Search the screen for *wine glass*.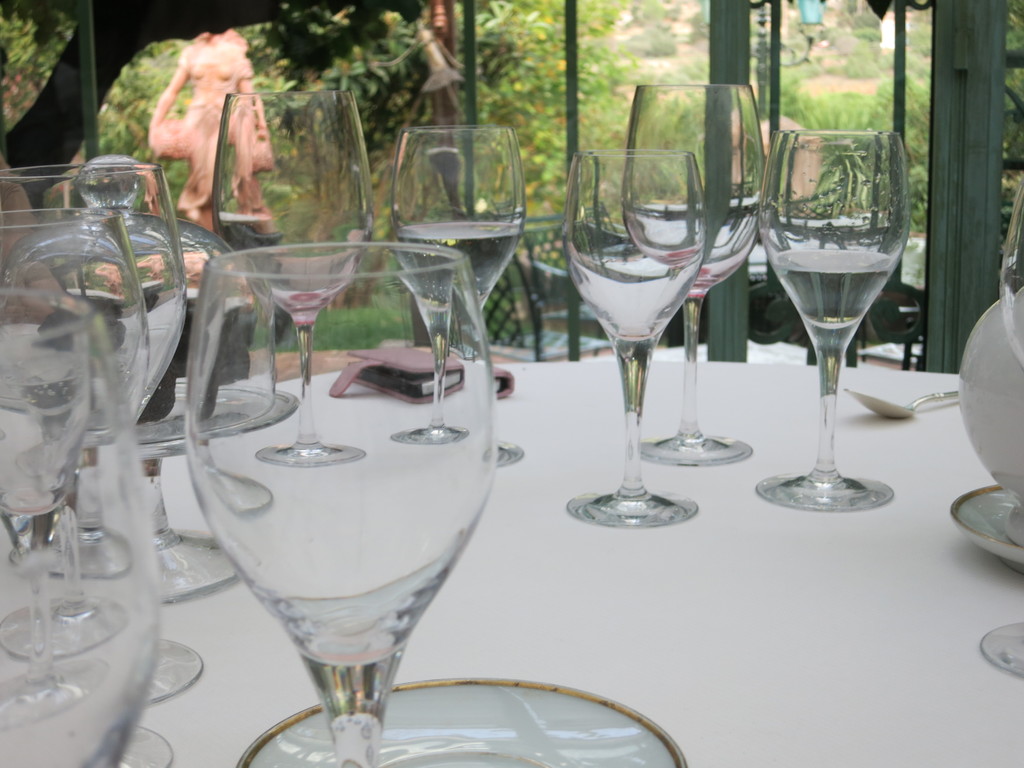
Found at <bbox>565, 150, 707, 532</bbox>.
